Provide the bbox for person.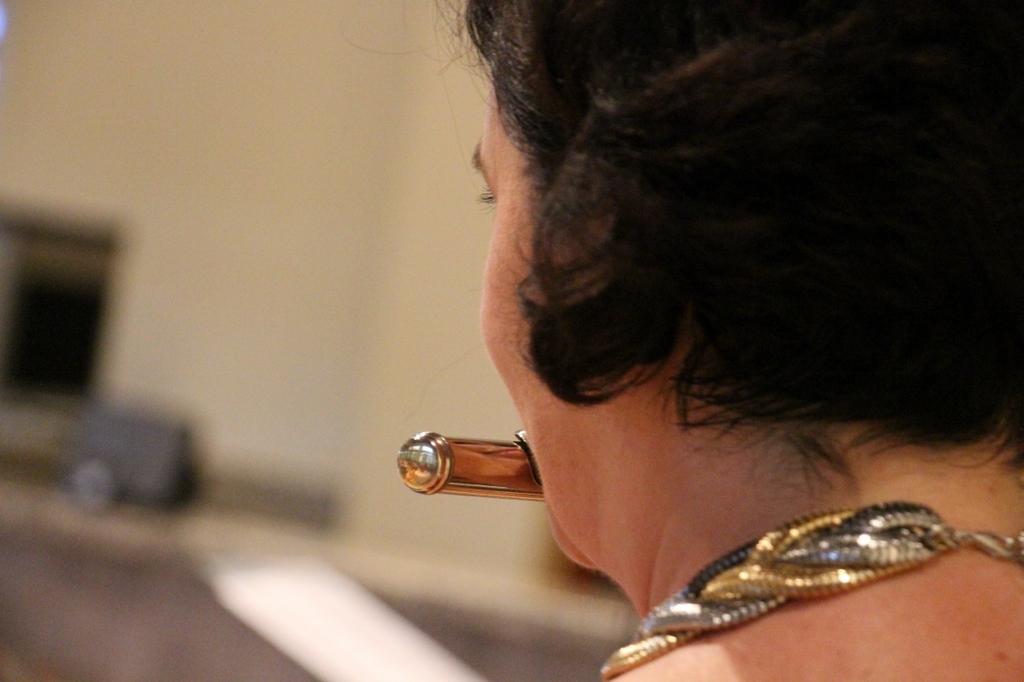
x1=425 y1=0 x2=1023 y2=681.
